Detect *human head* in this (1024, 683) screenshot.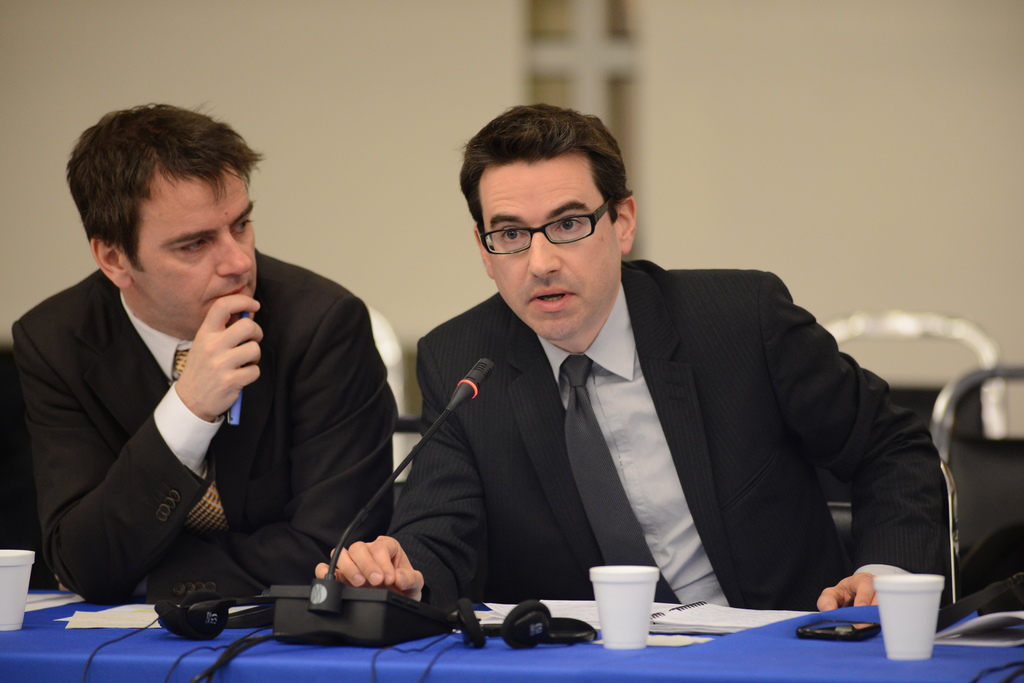
Detection: 455:106:641:344.
